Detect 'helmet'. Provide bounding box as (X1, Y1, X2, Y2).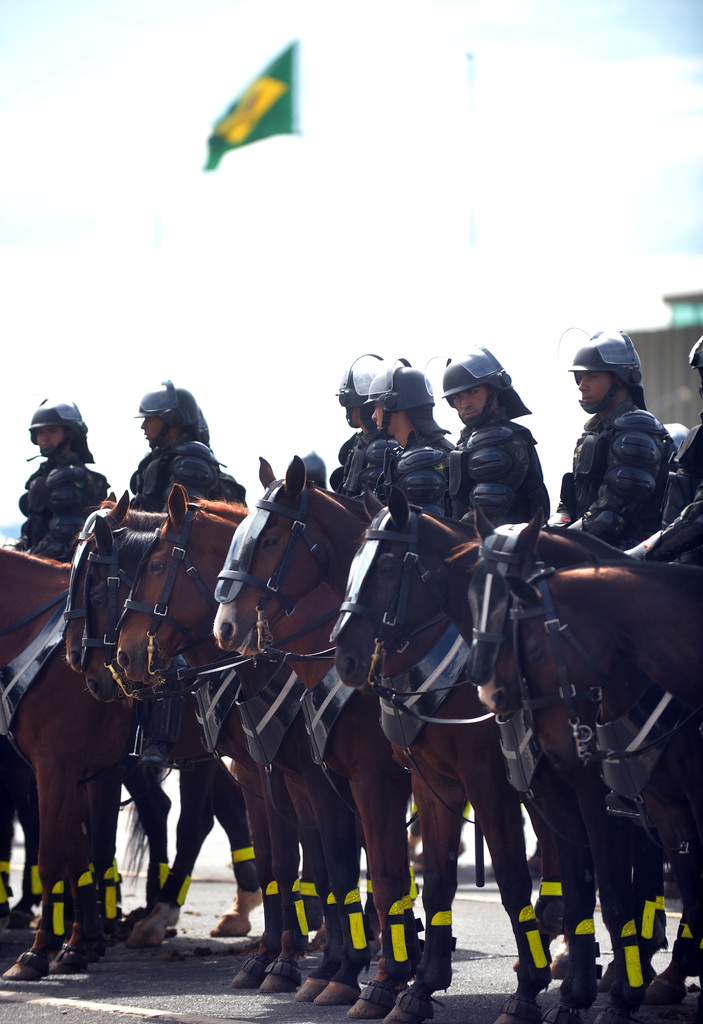
(140, 379, 204, 454).
